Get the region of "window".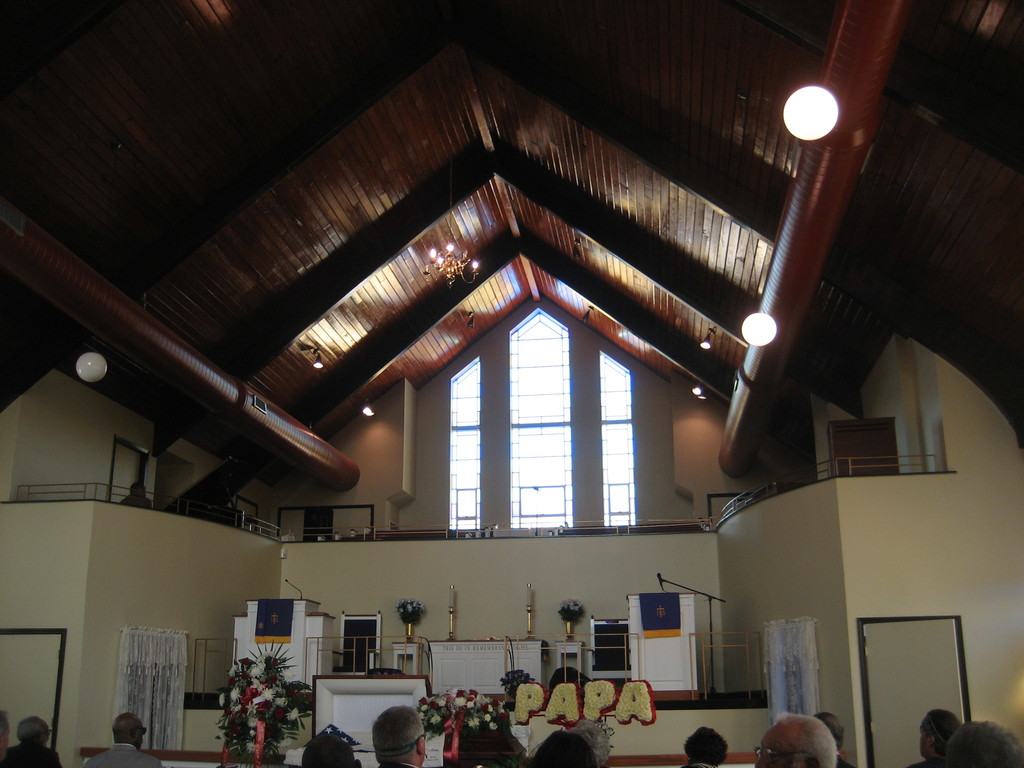
region(512, 309, 574, 521).
